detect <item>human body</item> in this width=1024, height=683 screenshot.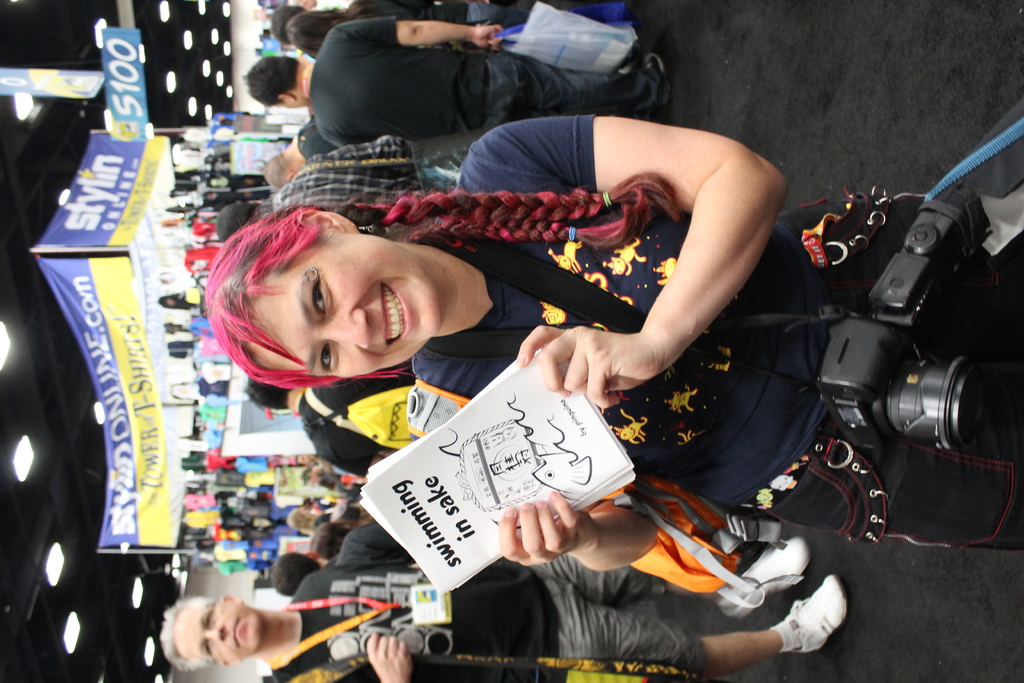
Detection: l=269, t=0, r=653, b=177.
